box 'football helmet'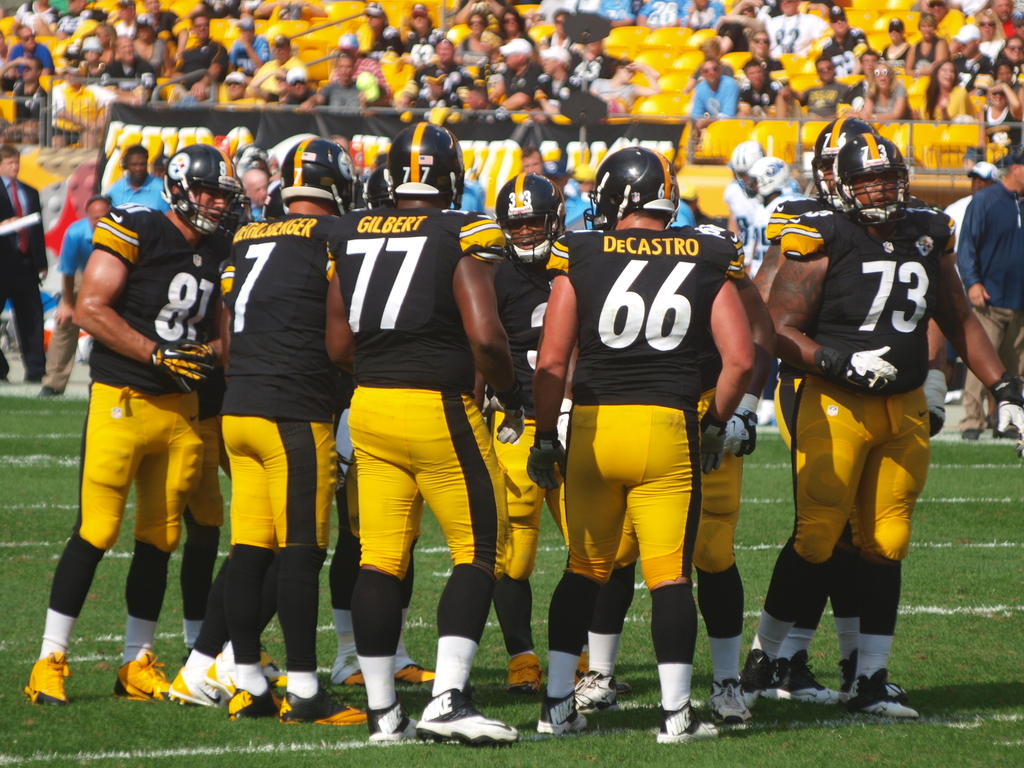
box(812, 114, 877, 207)
